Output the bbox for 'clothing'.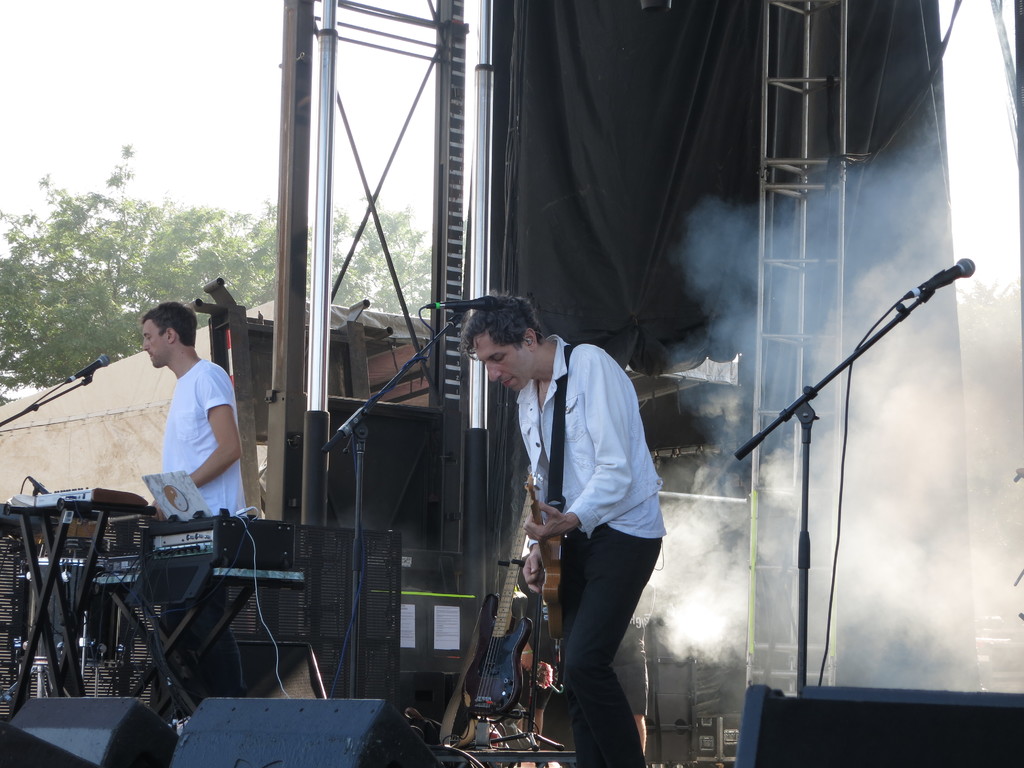
bbox=(515, 334, 675, 767).
